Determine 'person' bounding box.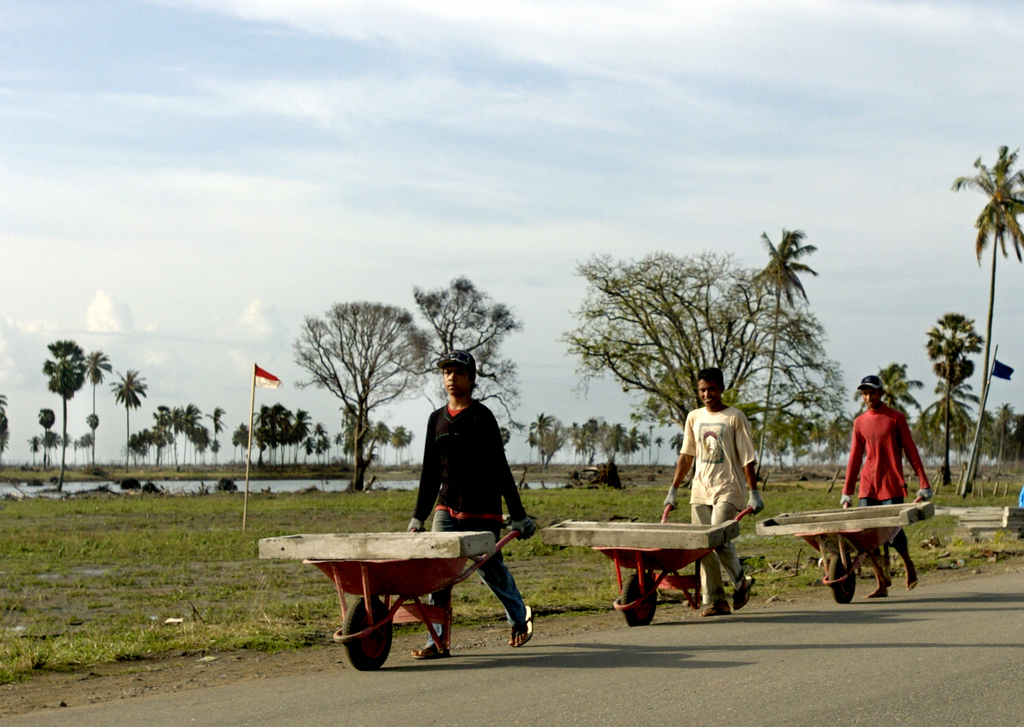
Determined: {"x1": 406, "y1": 347, "x2": 540, "y2": 661}.
